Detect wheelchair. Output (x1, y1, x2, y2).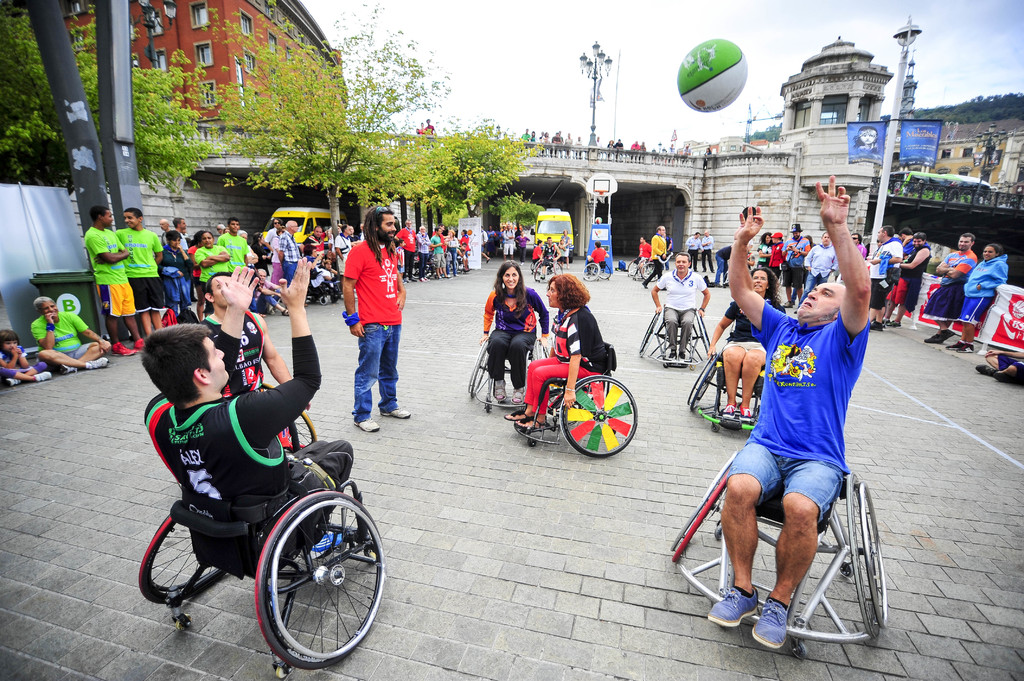
(636, 257, 657, 284).
